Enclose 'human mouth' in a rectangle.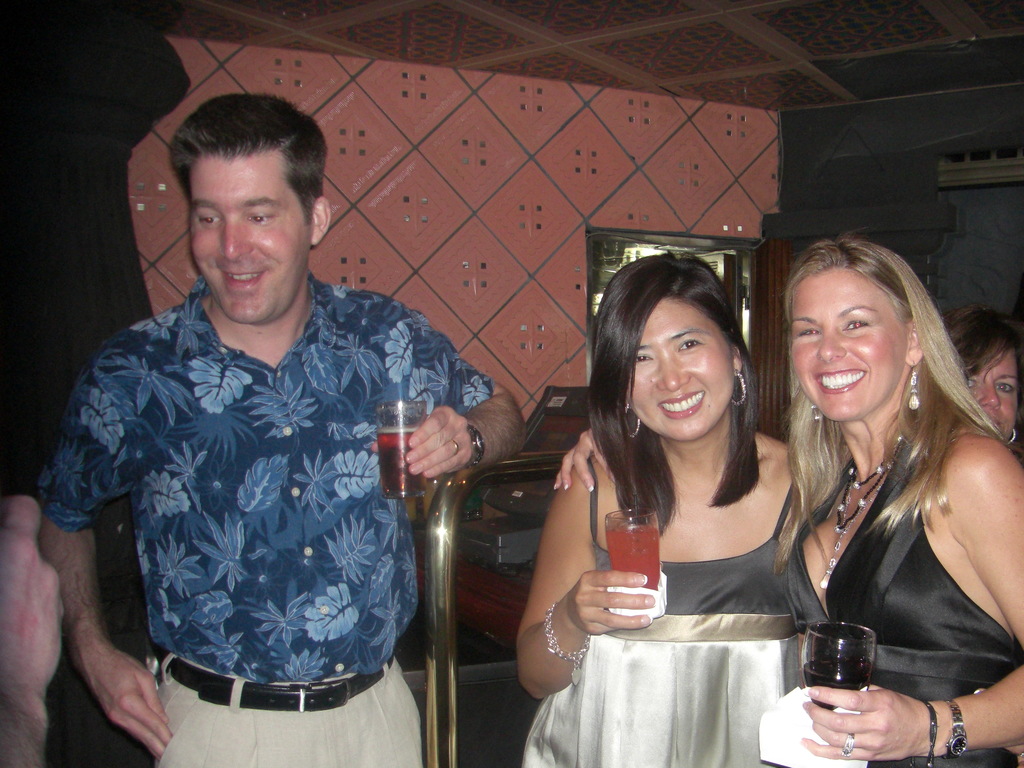
bbox(655, 385, 706, 419).
